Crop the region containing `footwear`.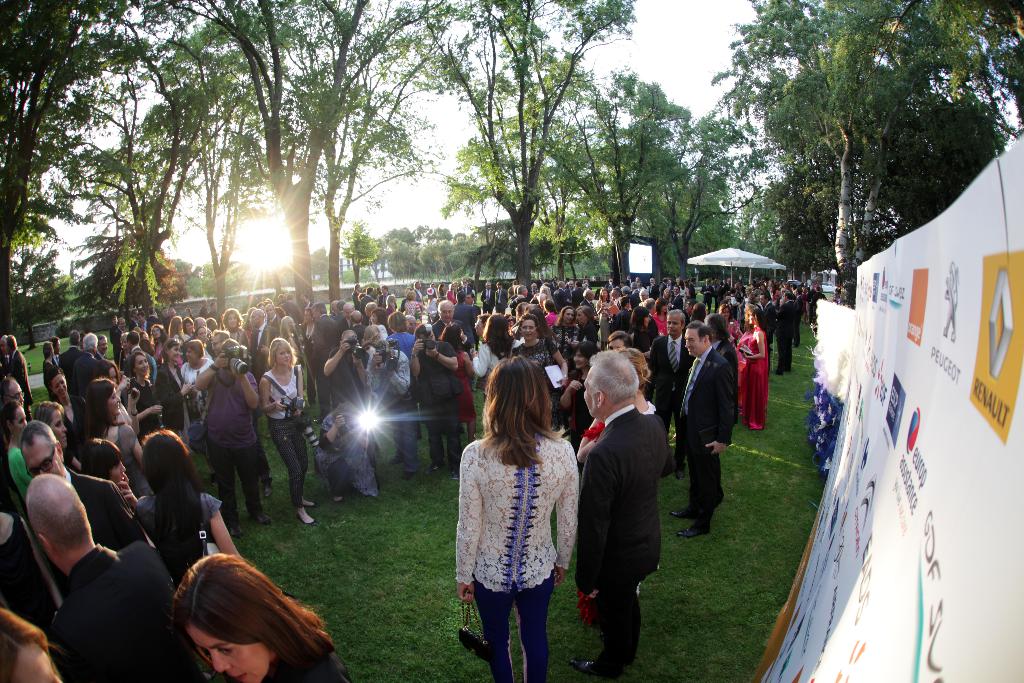
Crop region: 224,521,241,539.
